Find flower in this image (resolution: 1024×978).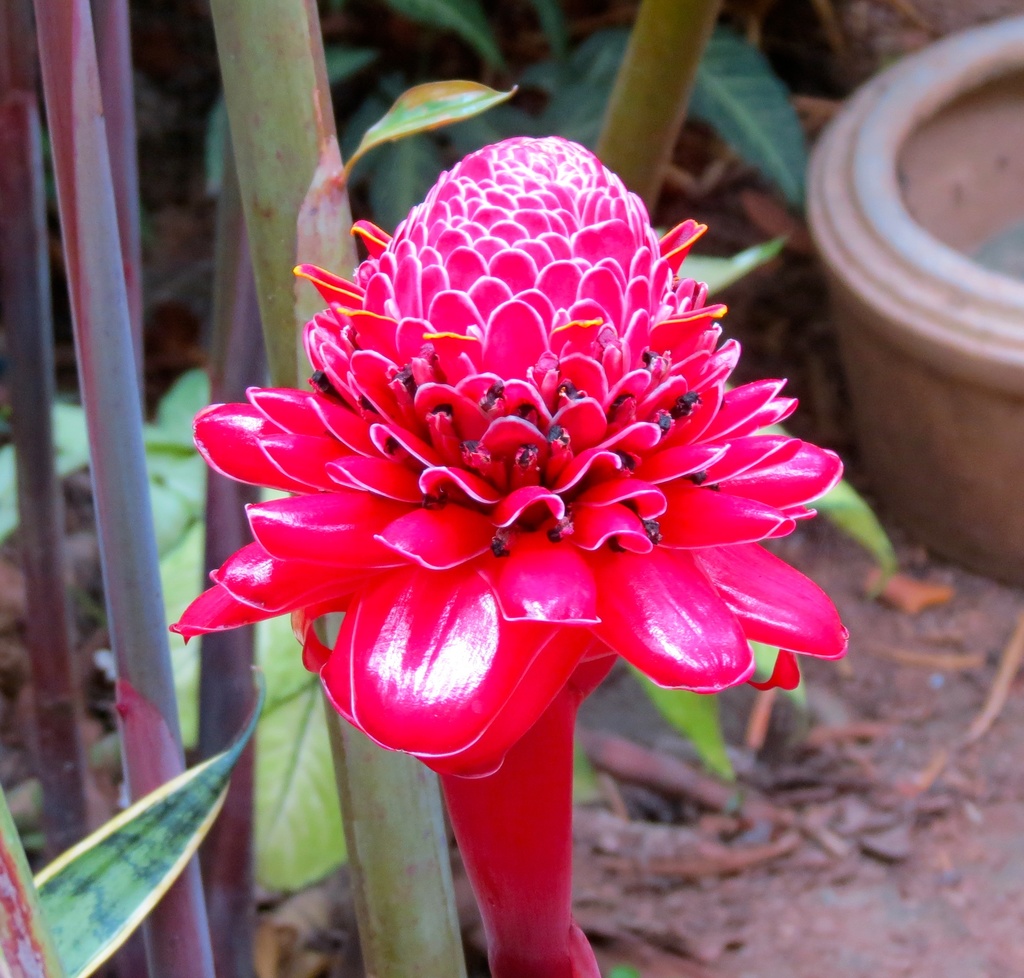
194,141,809,817.
